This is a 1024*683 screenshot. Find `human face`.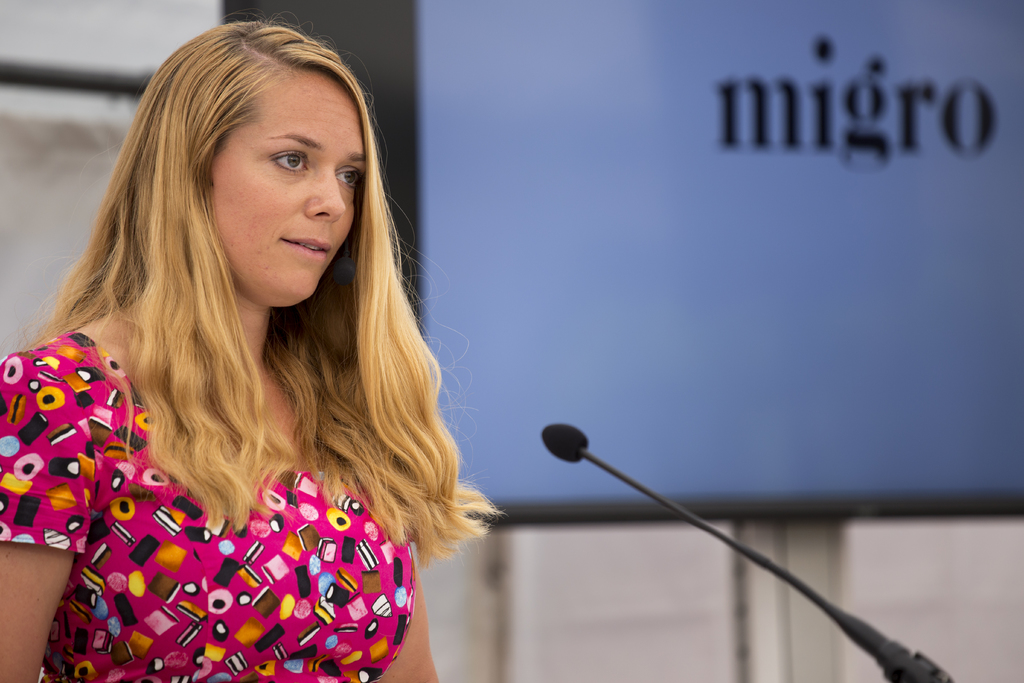
Bounding box: pyautogui.locateOnScreen(199, 56, 360, 311).
